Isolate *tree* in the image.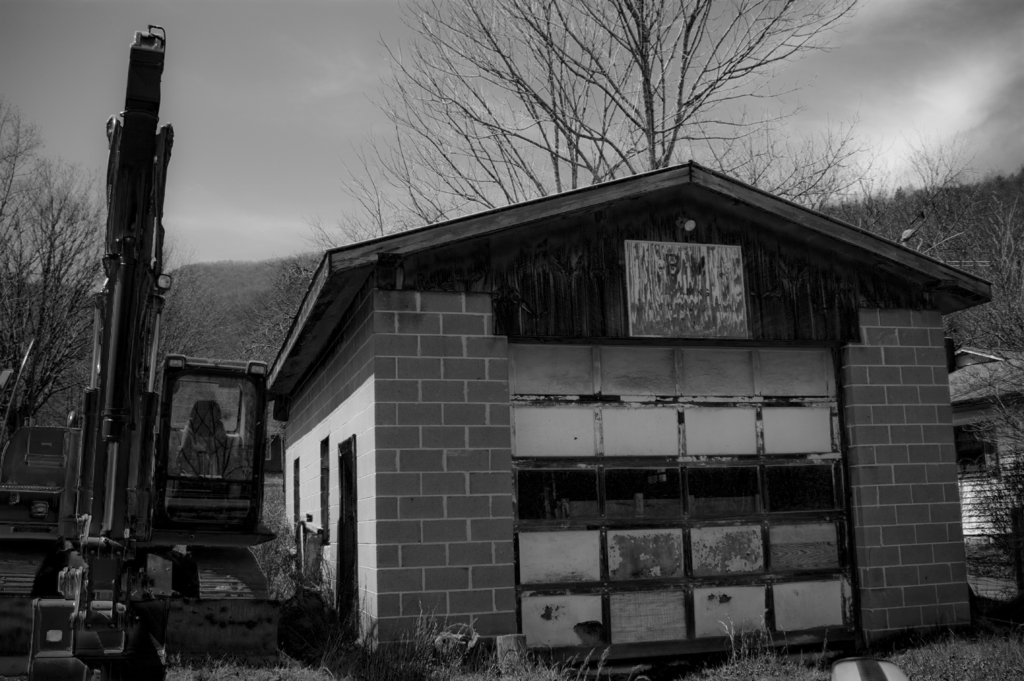
Isolated region: locate(340, 30, 911, 202).
